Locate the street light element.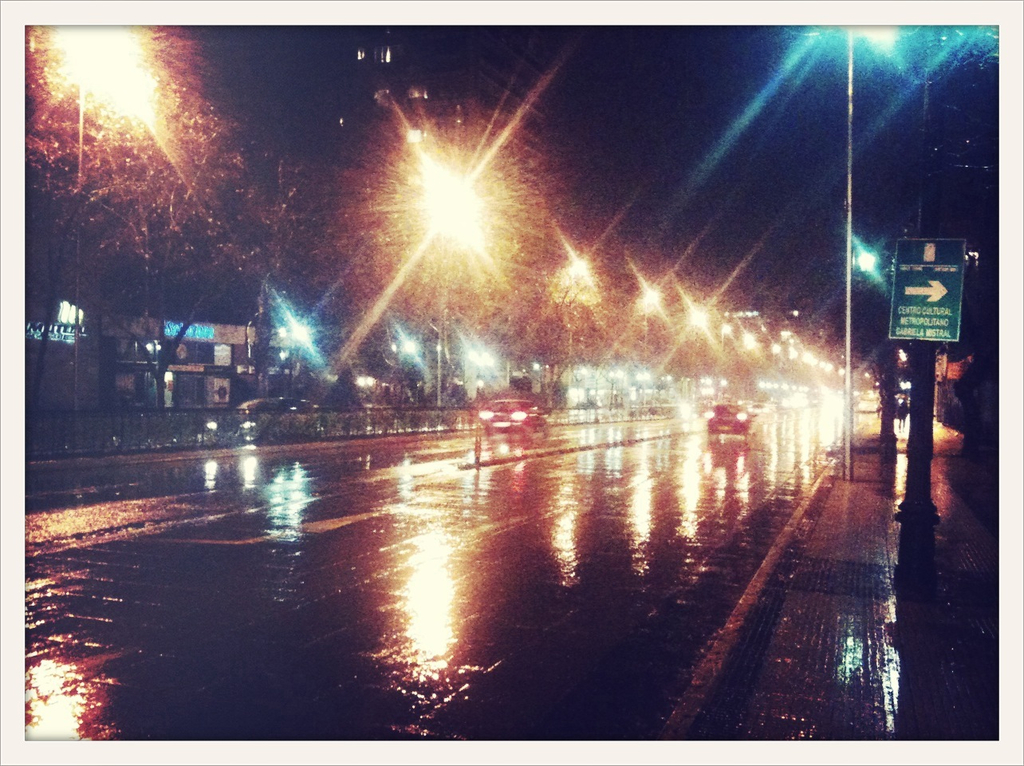
Element bbox: (686,308,707,322).
